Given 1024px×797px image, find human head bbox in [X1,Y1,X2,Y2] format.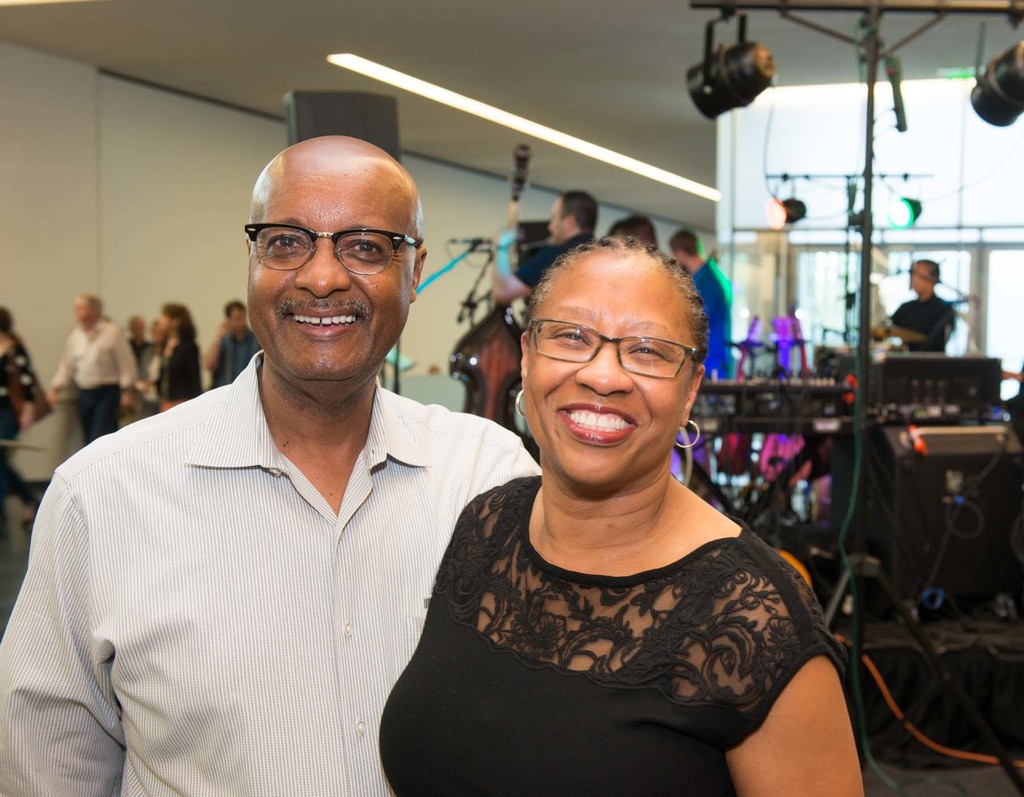
[547,191,598,243].
